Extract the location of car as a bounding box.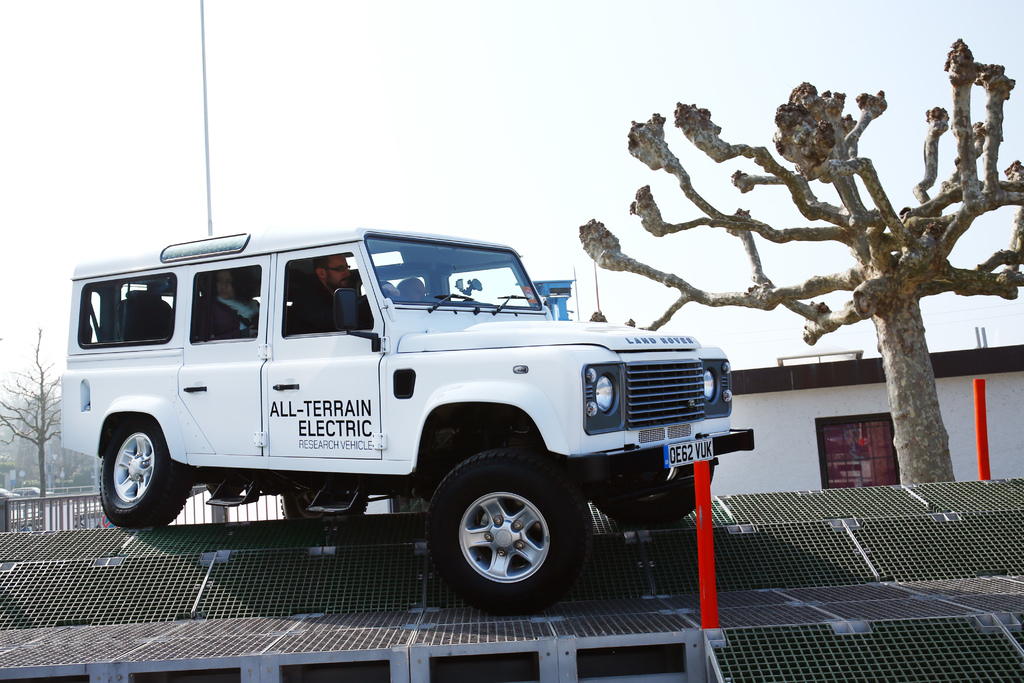
[x1=58, y1=219, x2=760, y2=613].
